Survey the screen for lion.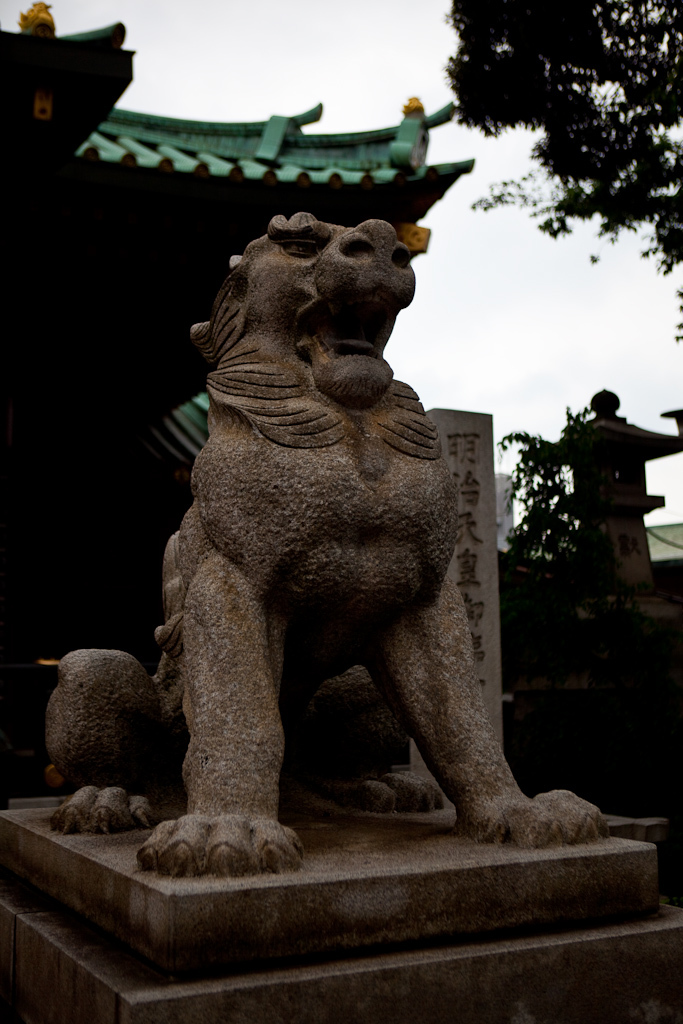
Survey found: bbox(44, 209, 610, 881).
